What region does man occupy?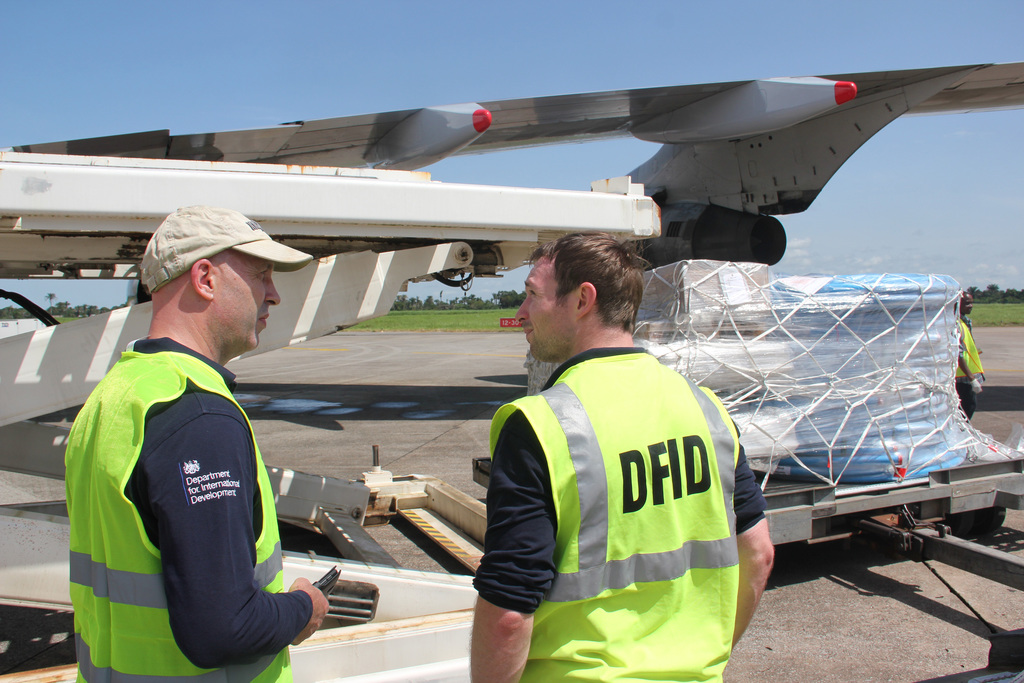
<box>469,230,771,682</box>.
